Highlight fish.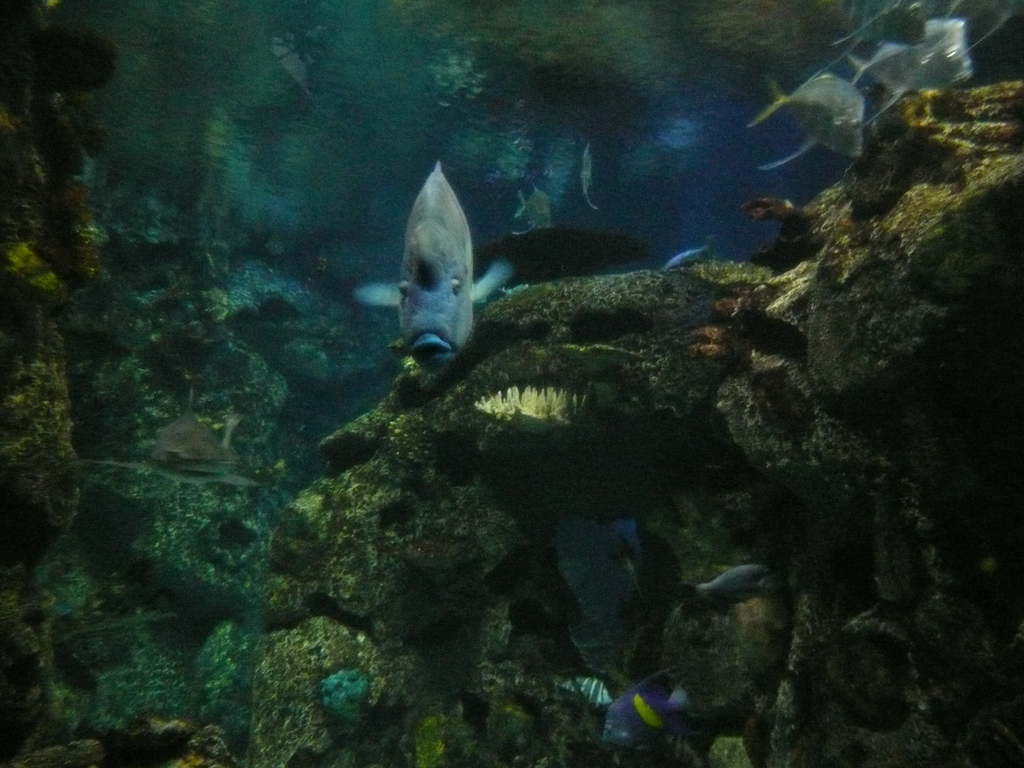
Highlighted region: <box>602,673,689,750</box>.
